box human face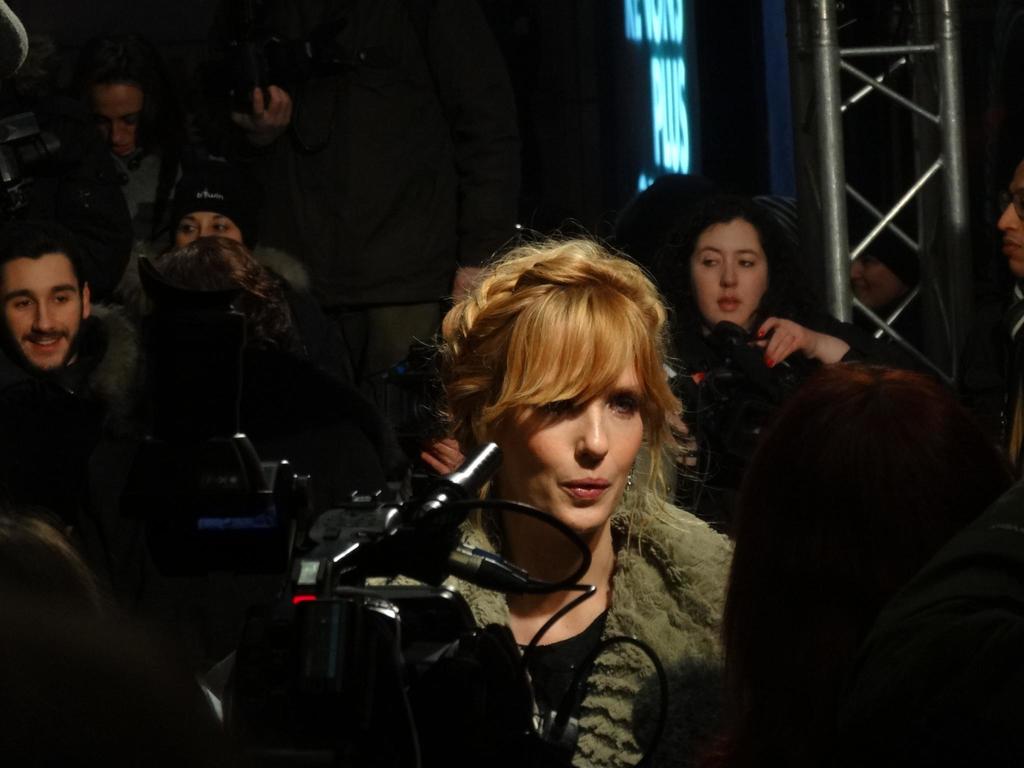
(1001, 161, 1023, 273)
